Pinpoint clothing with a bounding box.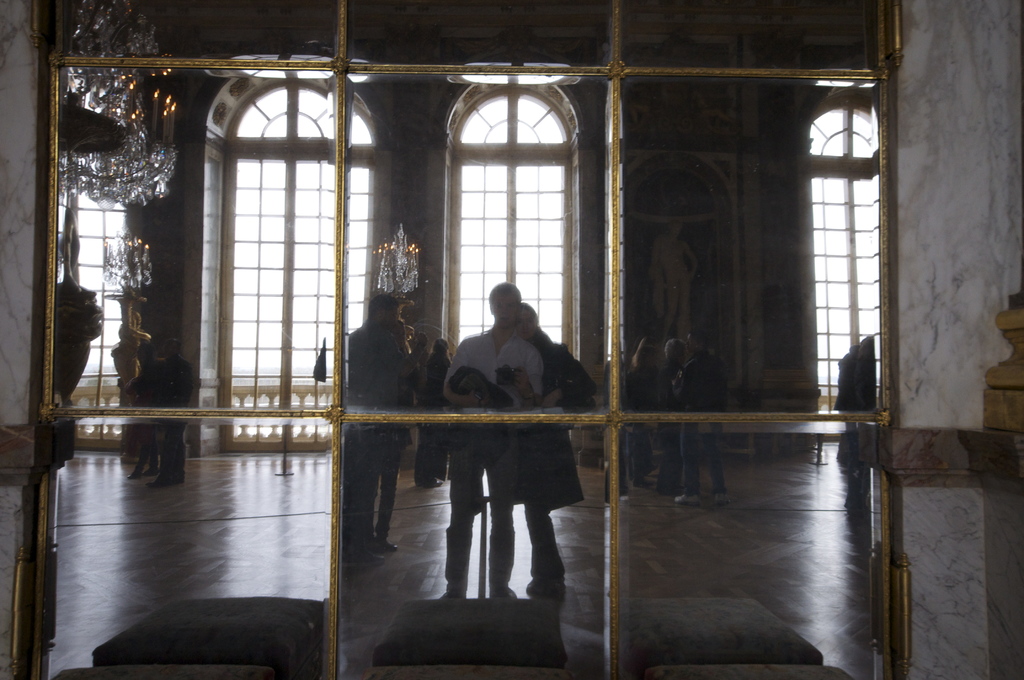
bbox=(673, 361, 726, 491).
